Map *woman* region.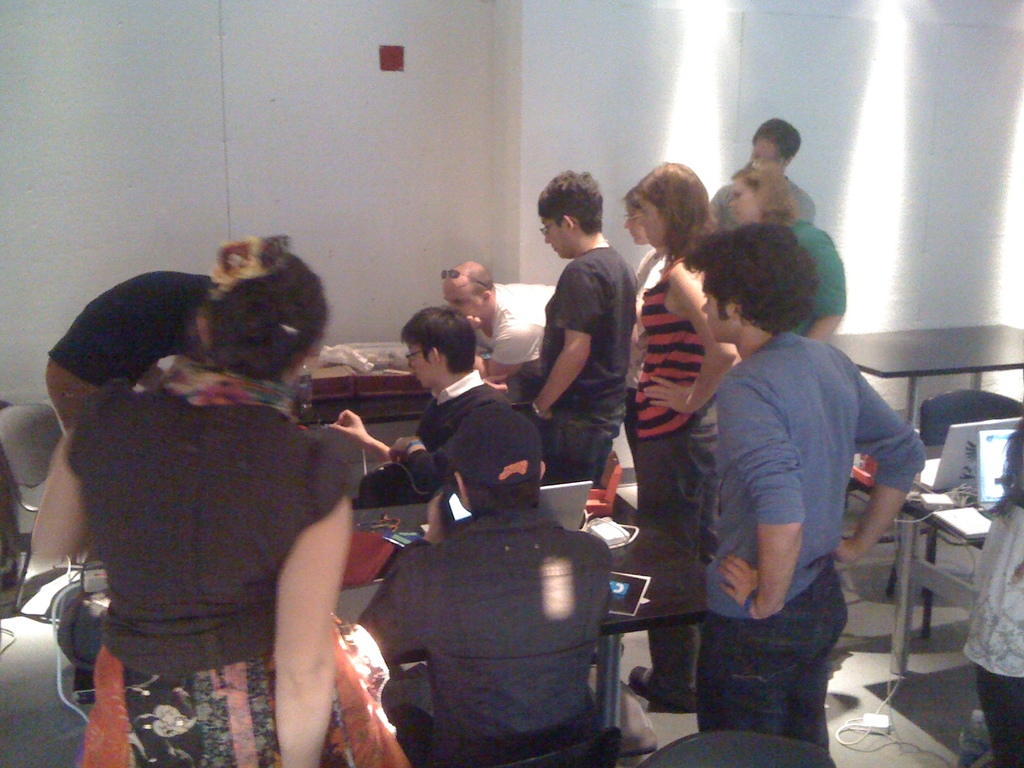
Mapped to locate(727, 165, 844, 349).
